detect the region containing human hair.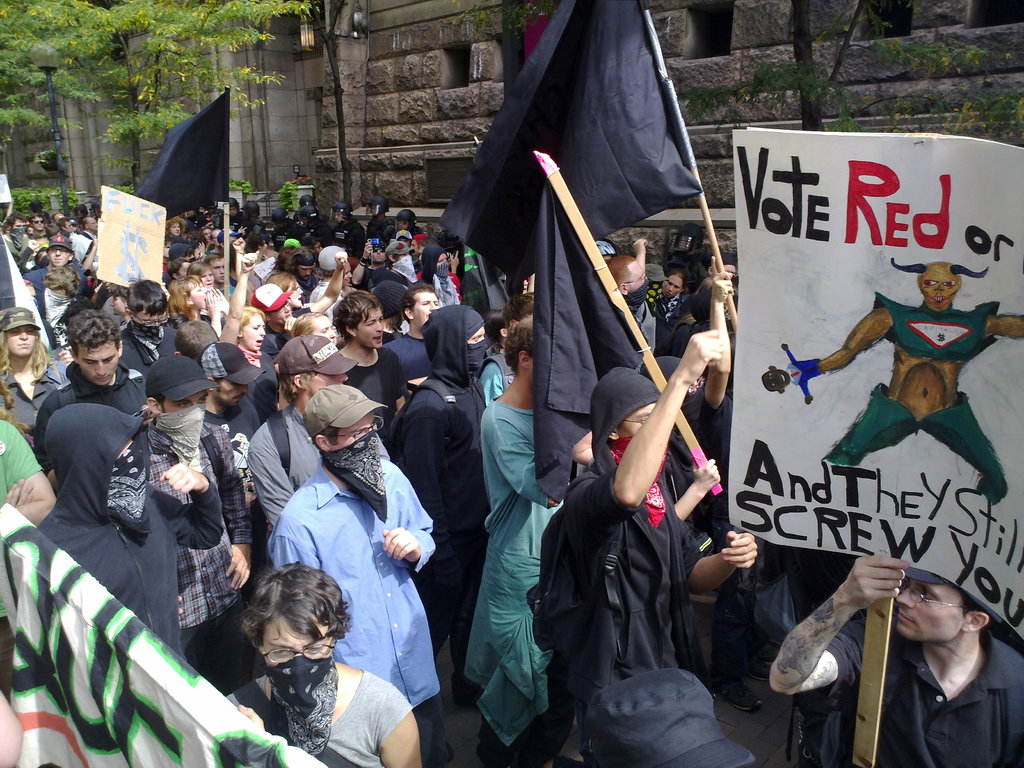
crop(80, 216, 92, 232).
